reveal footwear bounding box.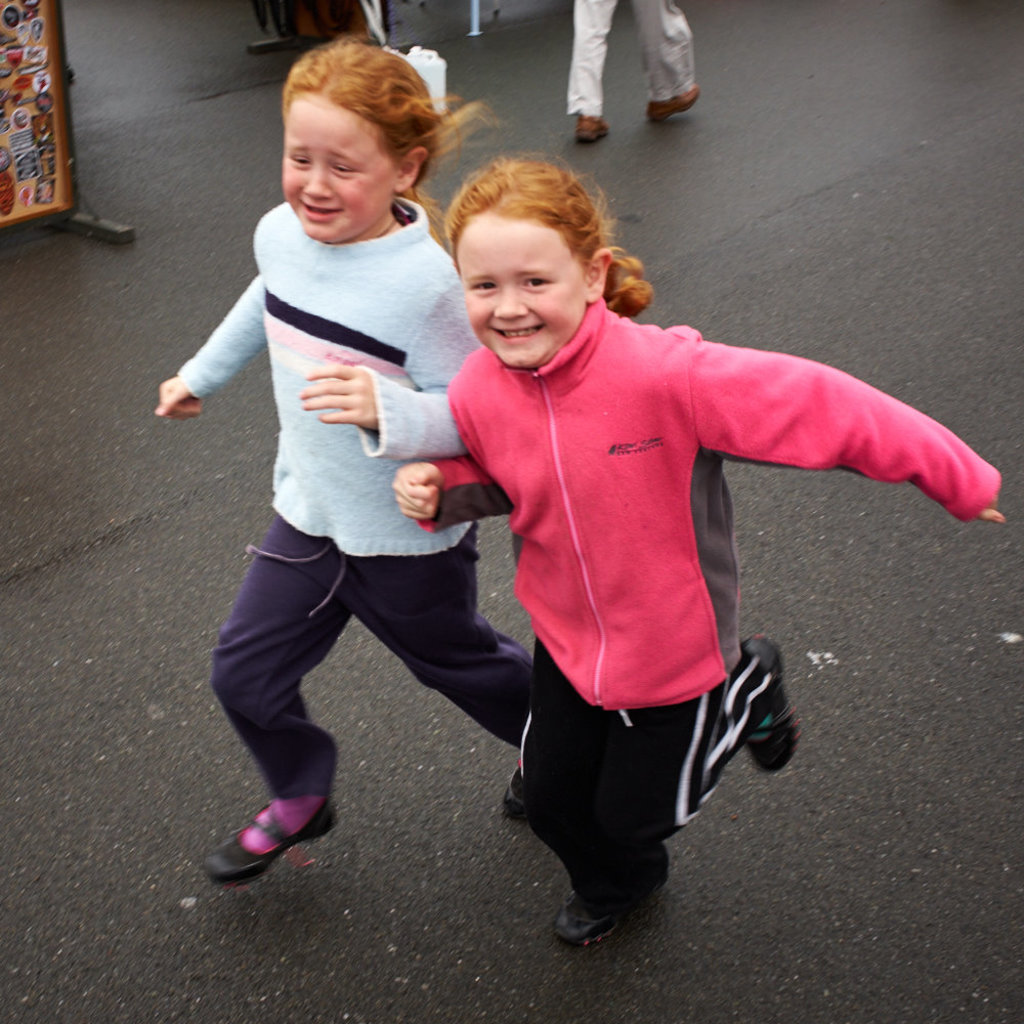
Revealed: <box>579,119,600,142</box>.
